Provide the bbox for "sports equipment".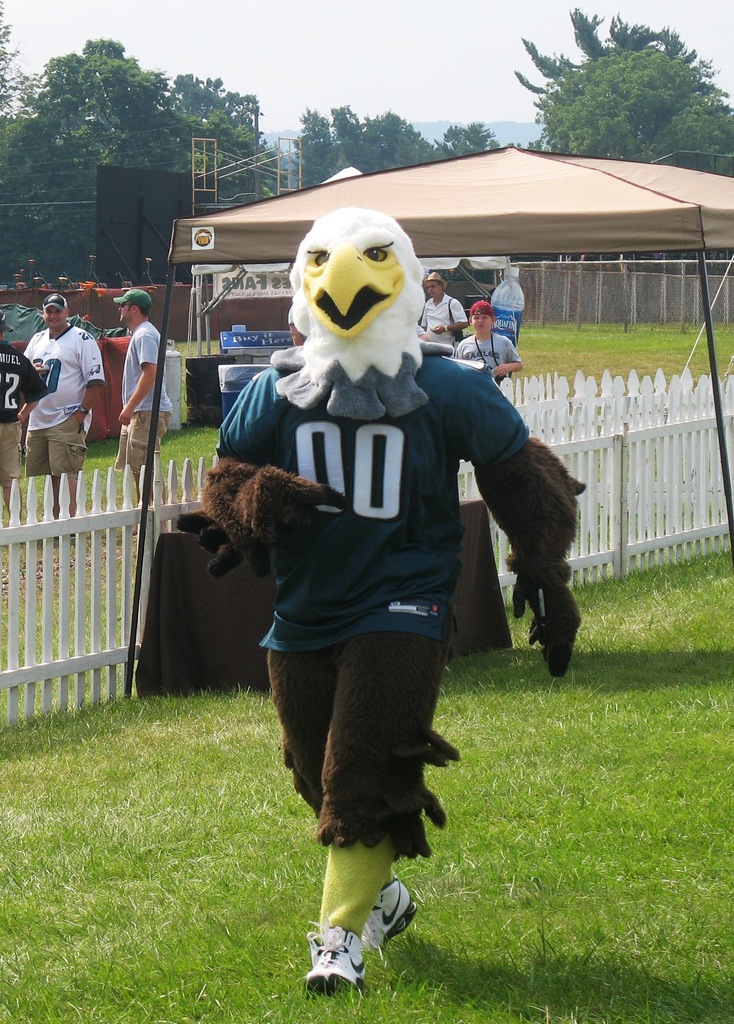
<bbox>305, 923, 368, 991</bbox>.
